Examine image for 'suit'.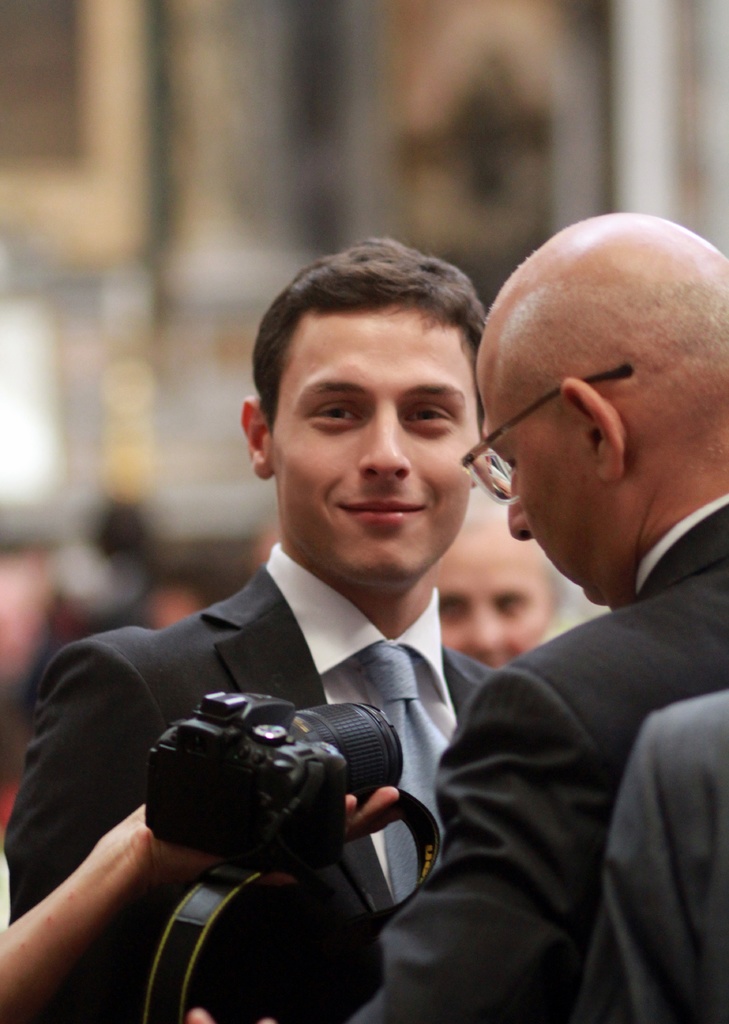
Examination result: [572, 693, 728, 1023].
